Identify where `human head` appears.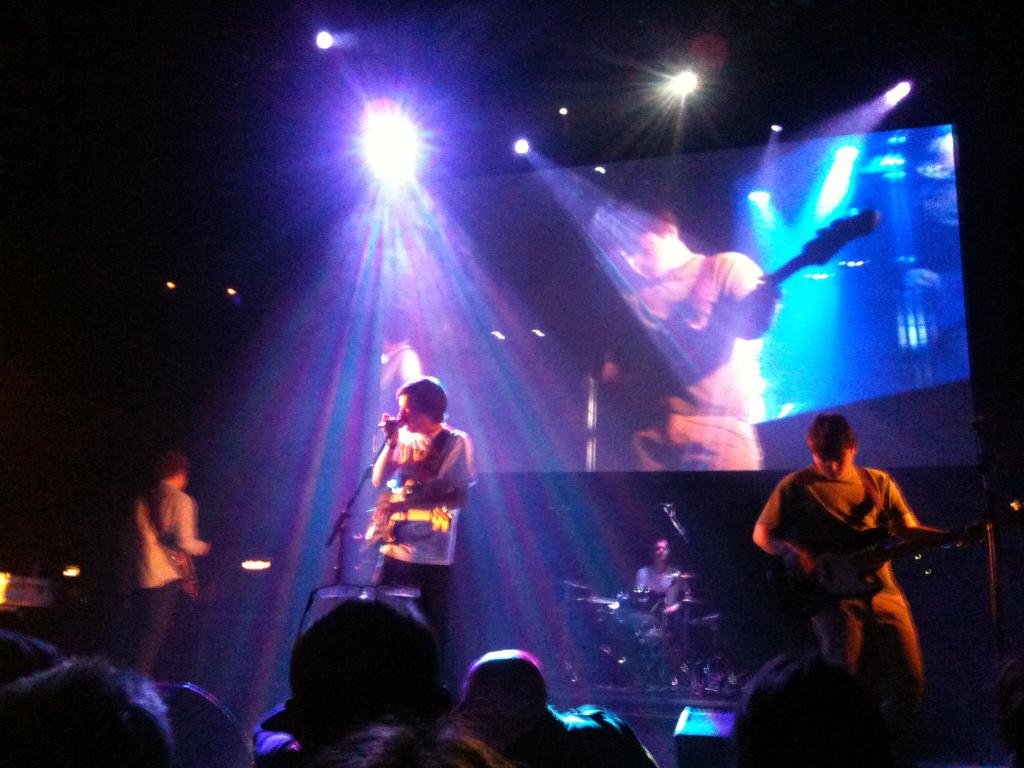
Appears at [289, 582, 455, 752].
